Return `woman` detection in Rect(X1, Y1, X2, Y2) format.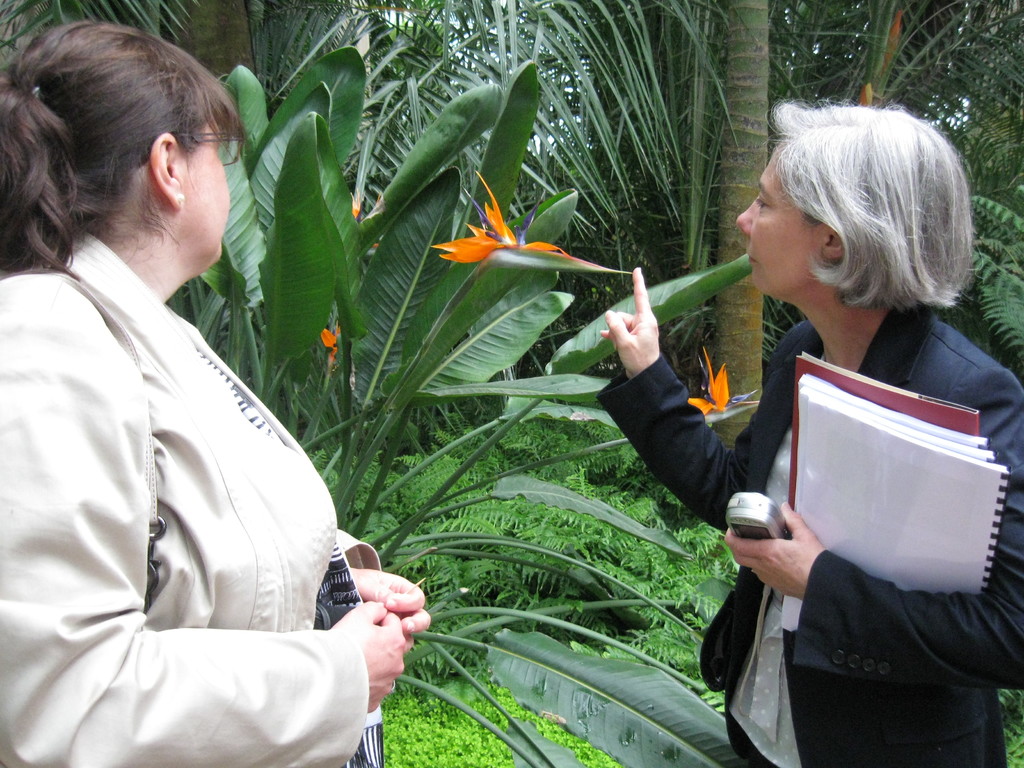
Rect(602, 100, 1023, 767).
